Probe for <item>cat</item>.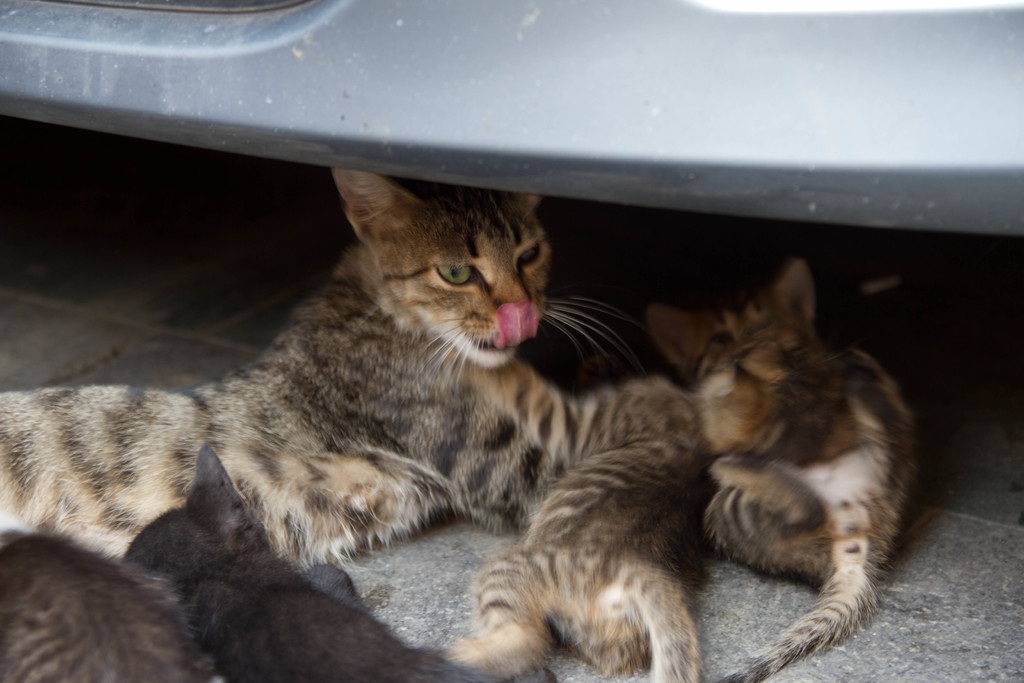
Probe result: [445,374,696,682].
